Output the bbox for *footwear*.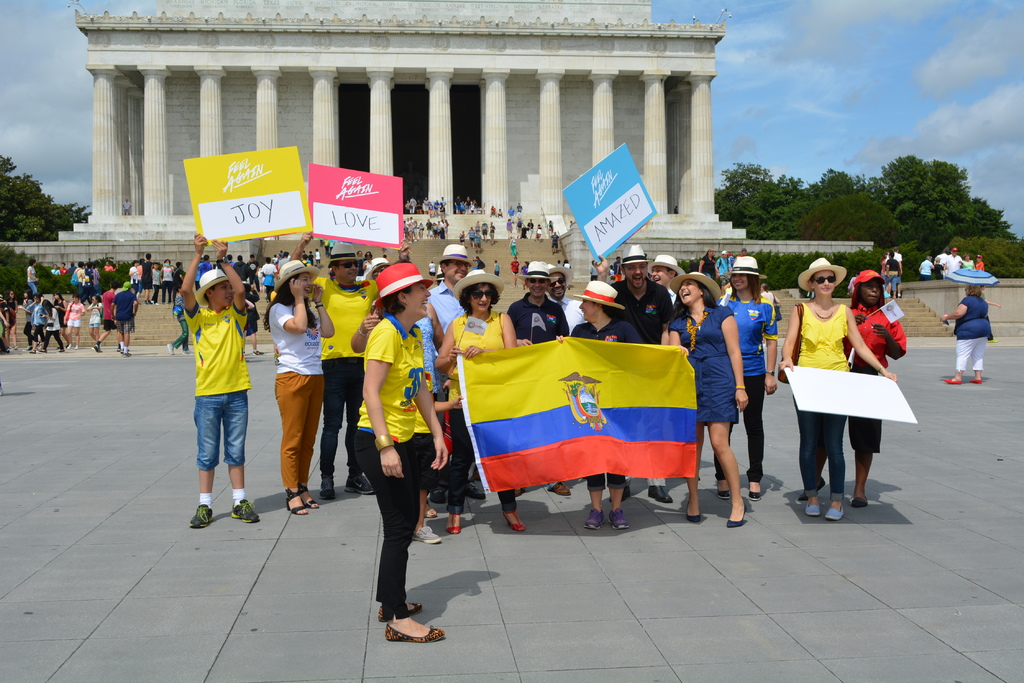
BBox(552, 483, 571, 499).
